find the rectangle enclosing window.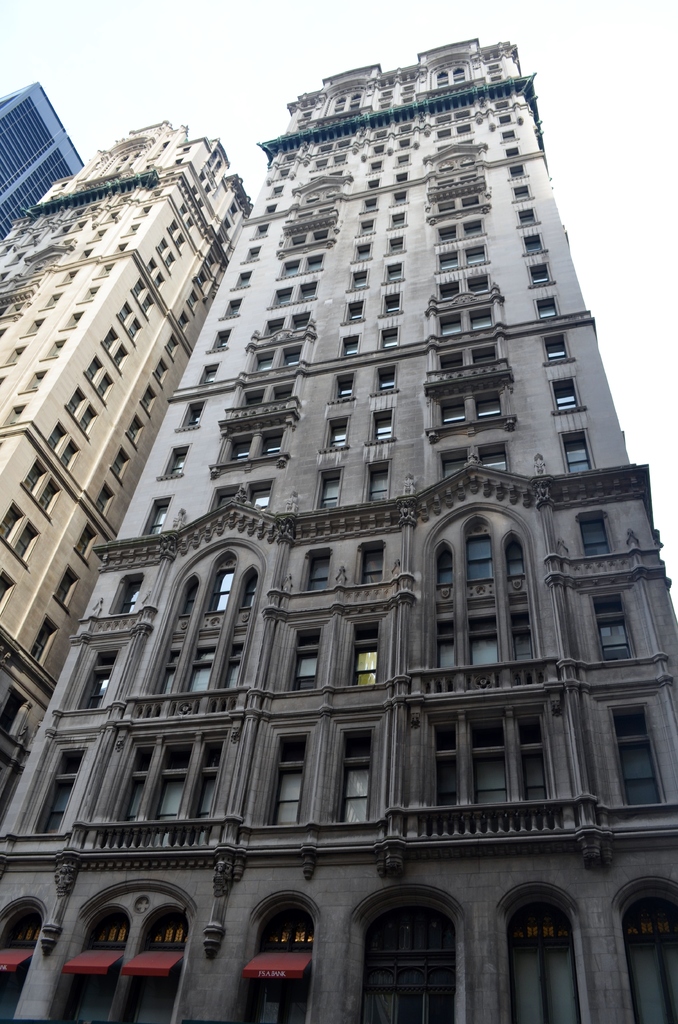
576:508:621:563.
